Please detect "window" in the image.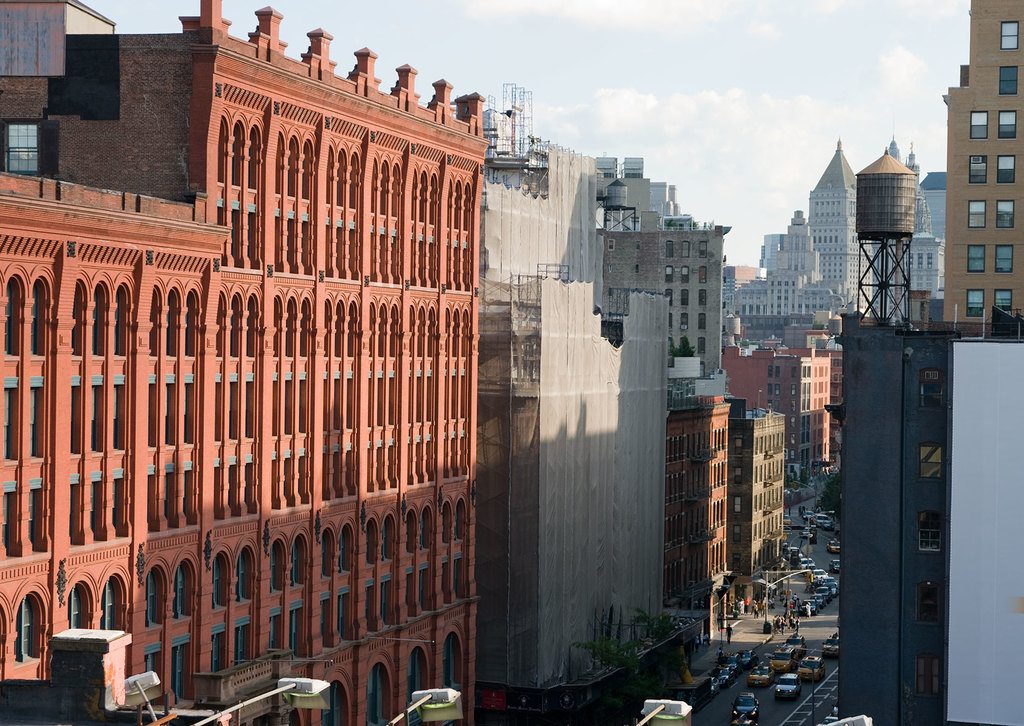
region(404, 503, 436, 558).
